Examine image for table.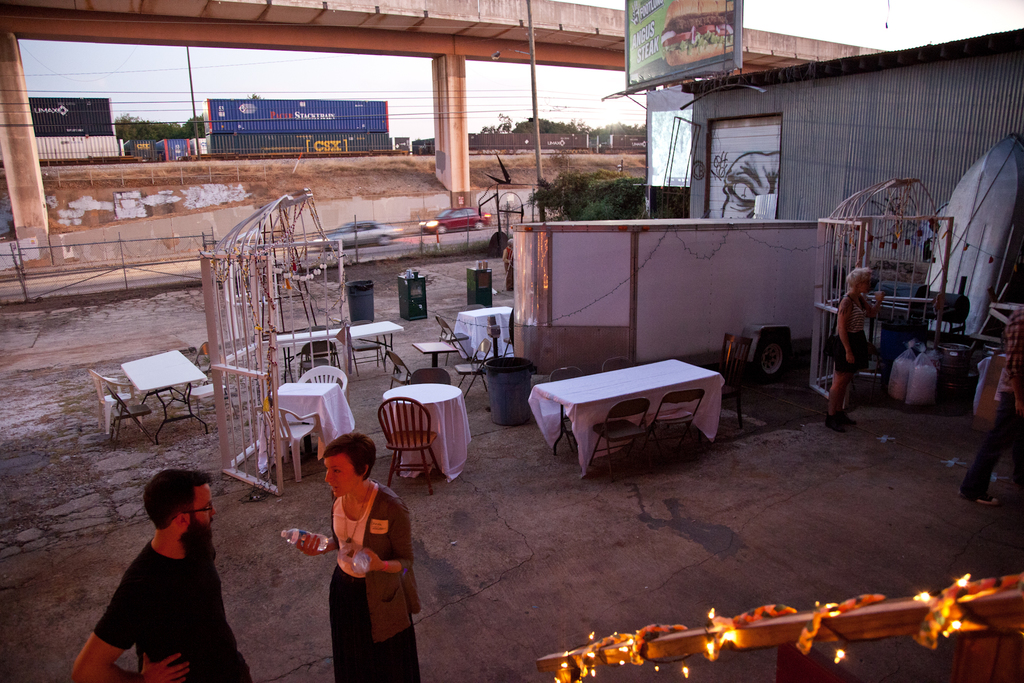
Examination result: box=[270, 385, 353, 482].
